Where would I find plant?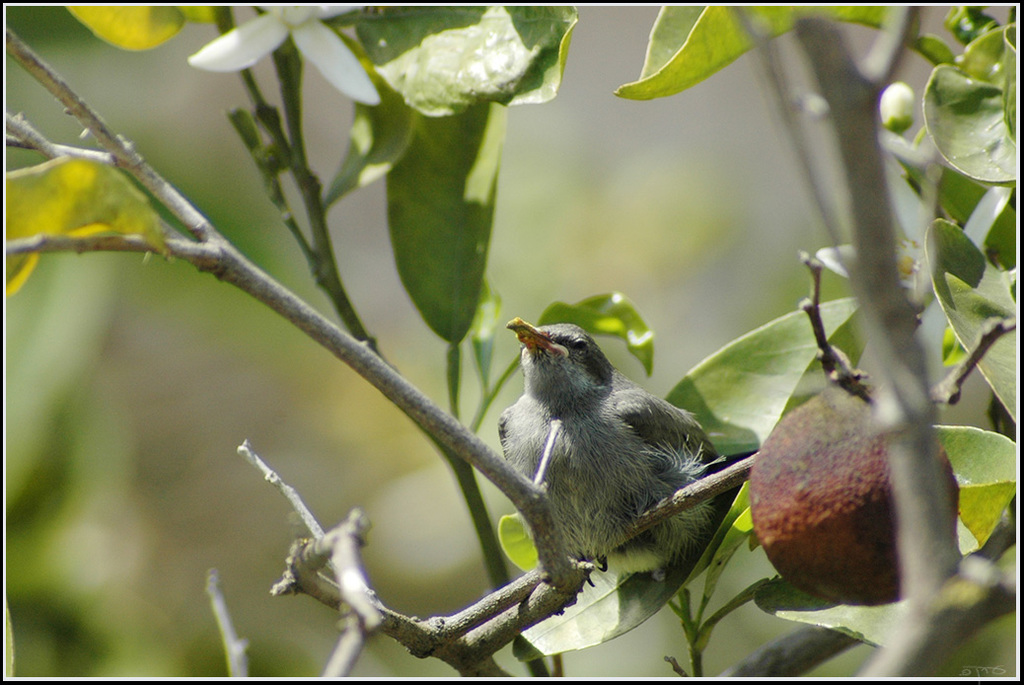
At 4, 0, 1022, 673.
